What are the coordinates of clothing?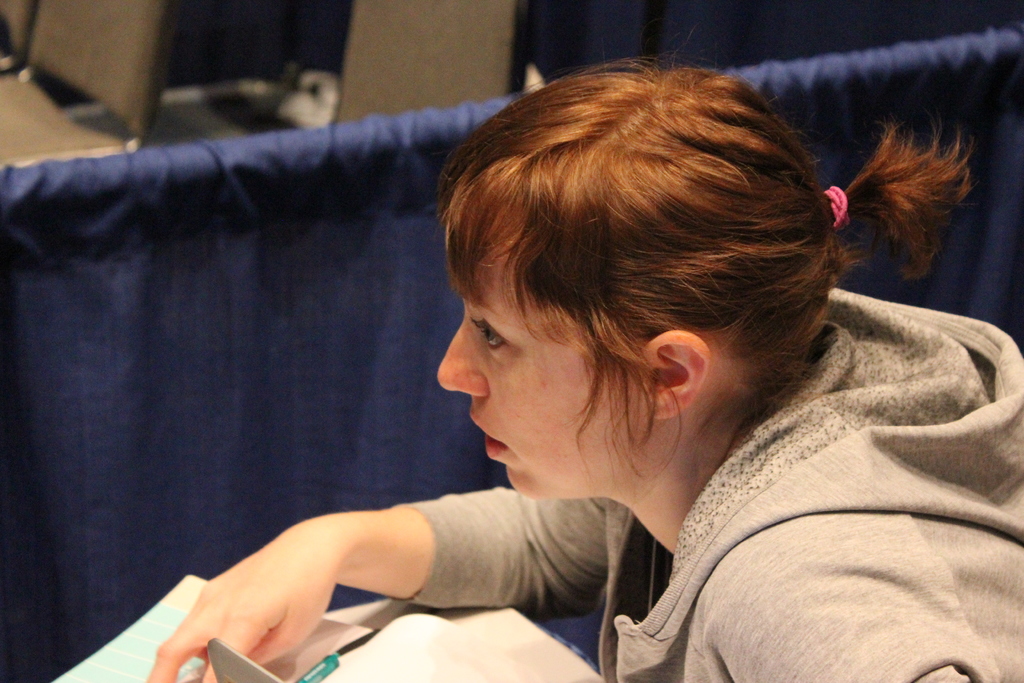
(398, 288, 1023, 682).
